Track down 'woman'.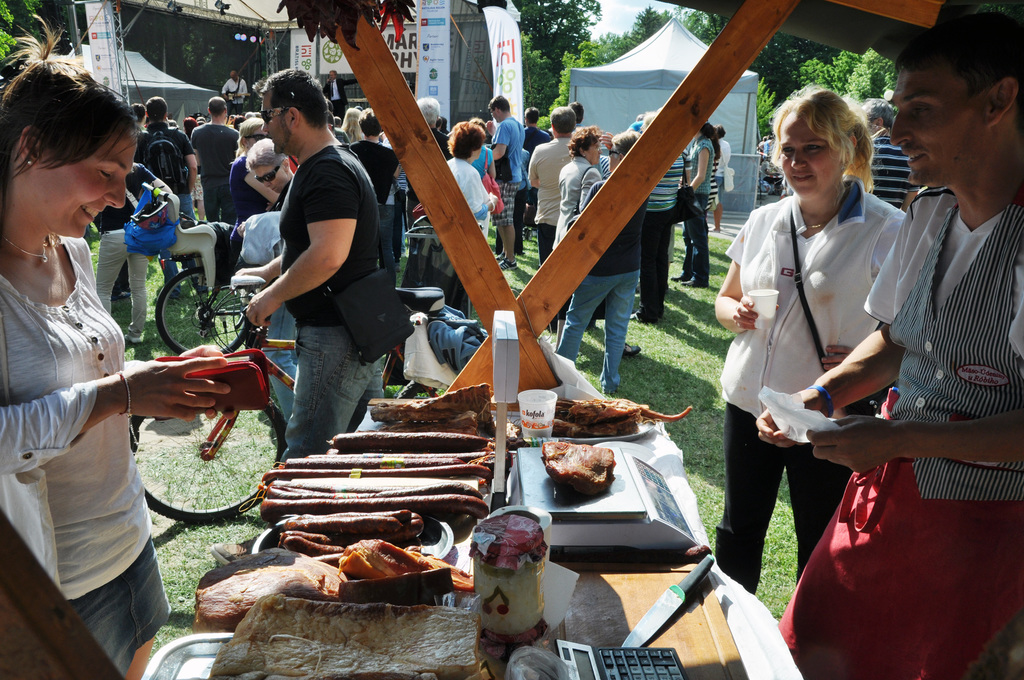
Tracked to <region>442, 113, 502, 316</region>.
